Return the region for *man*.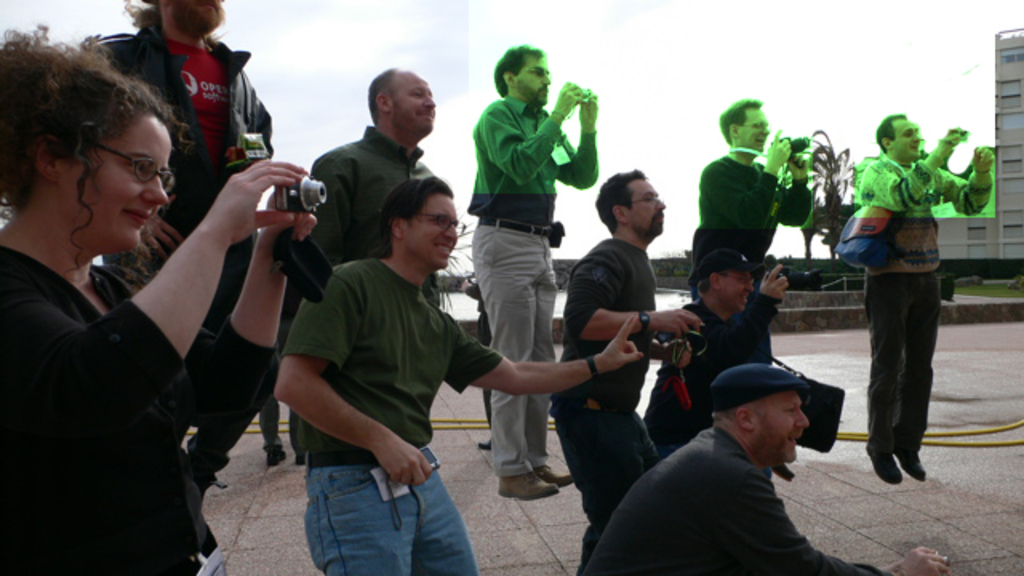
box=[274, 176, 638, 574].
